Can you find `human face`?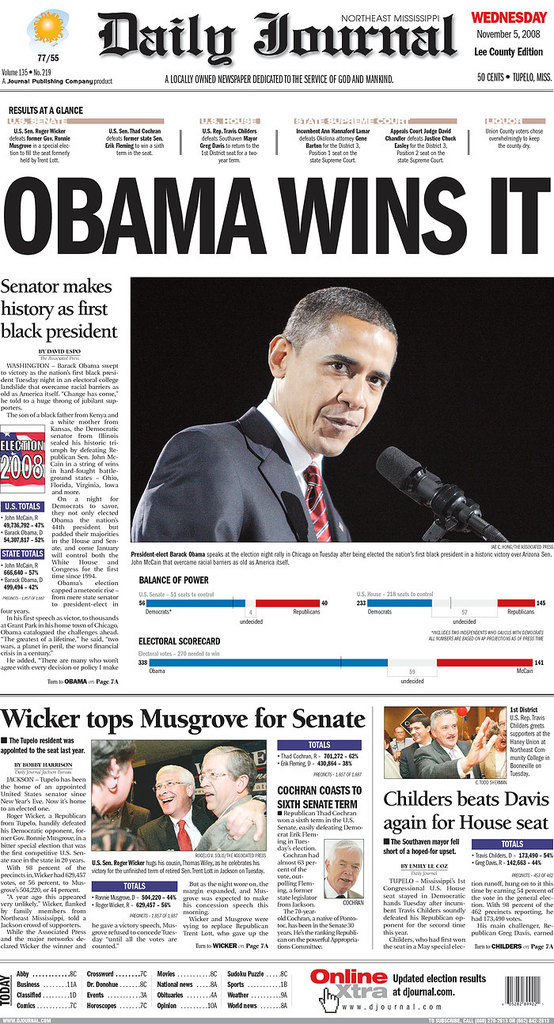
Yes, bounding box: x1=497, y1=707, x2=507, y2=737.
